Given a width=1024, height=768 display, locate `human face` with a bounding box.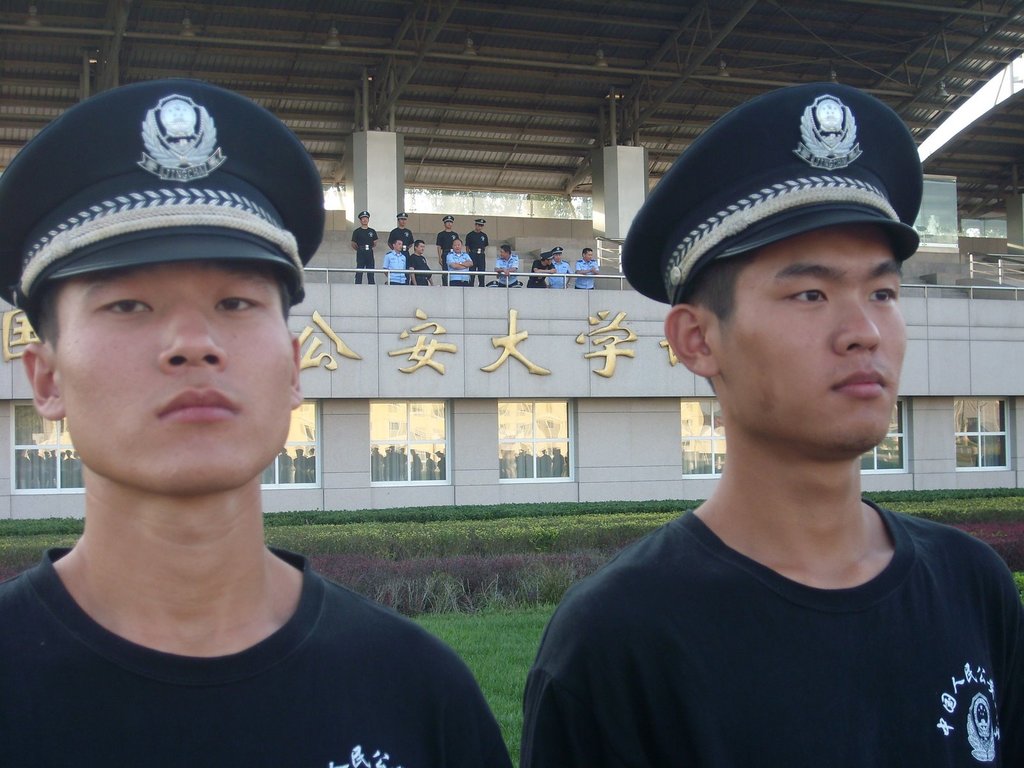
Located: x1=474 y1=225 x2=483 y2=233.
